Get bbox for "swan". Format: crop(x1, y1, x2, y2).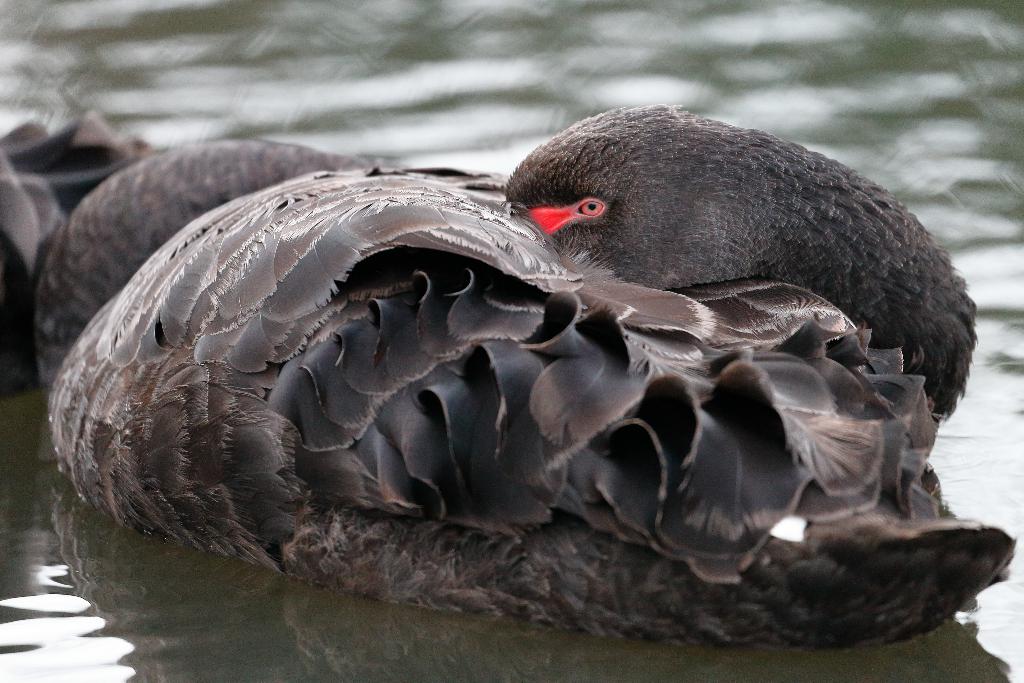
crop(45, 98, 1020, 652).
